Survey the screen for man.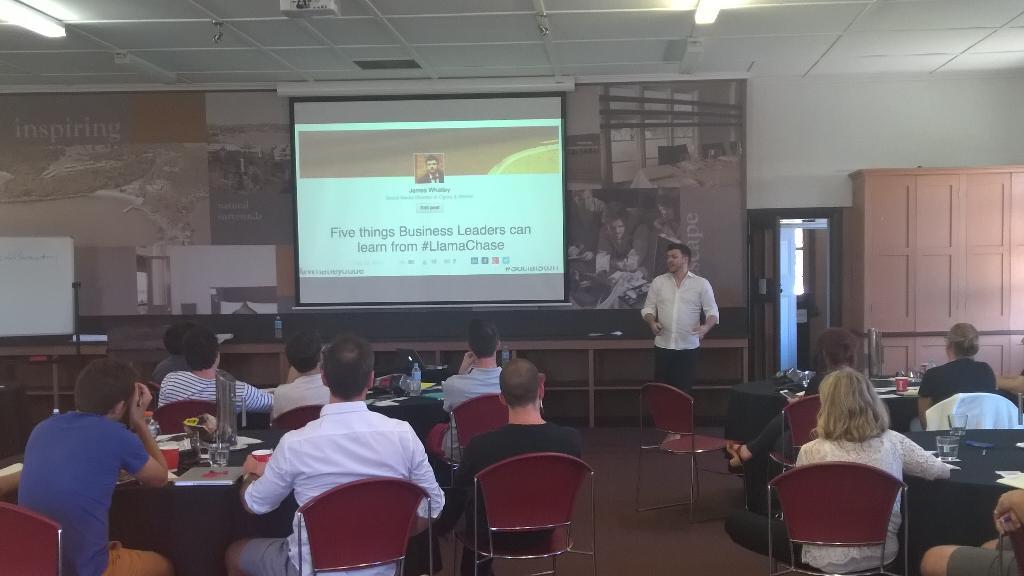
Survey found: Rect(427, 319, 501, 460).
